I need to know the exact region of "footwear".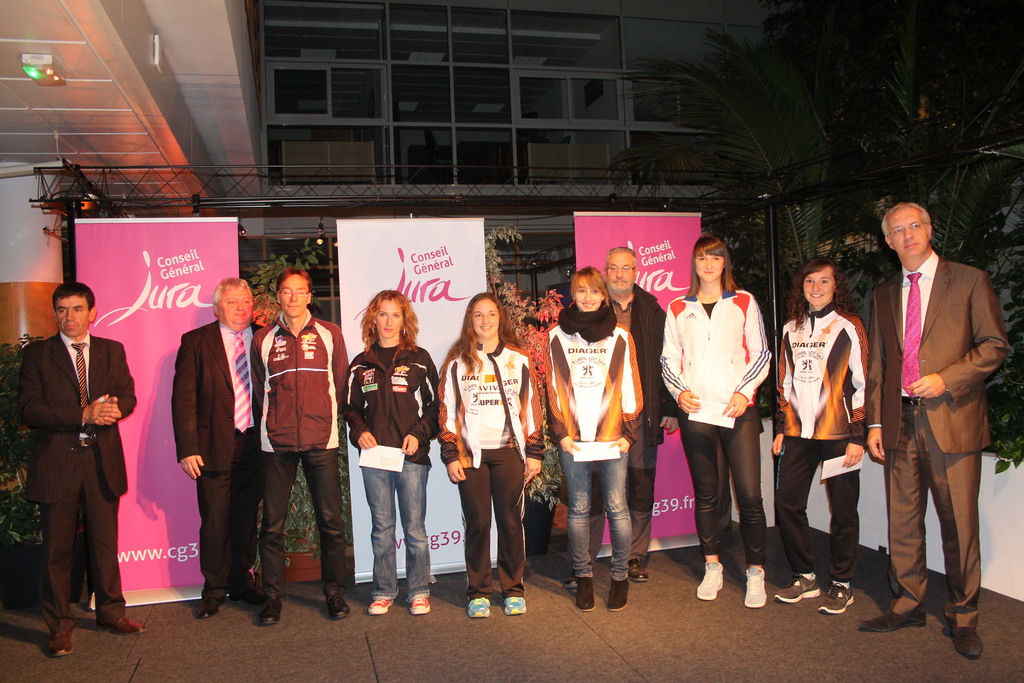
Region: (x1=696, y1=562, x2=723, y2=601).
